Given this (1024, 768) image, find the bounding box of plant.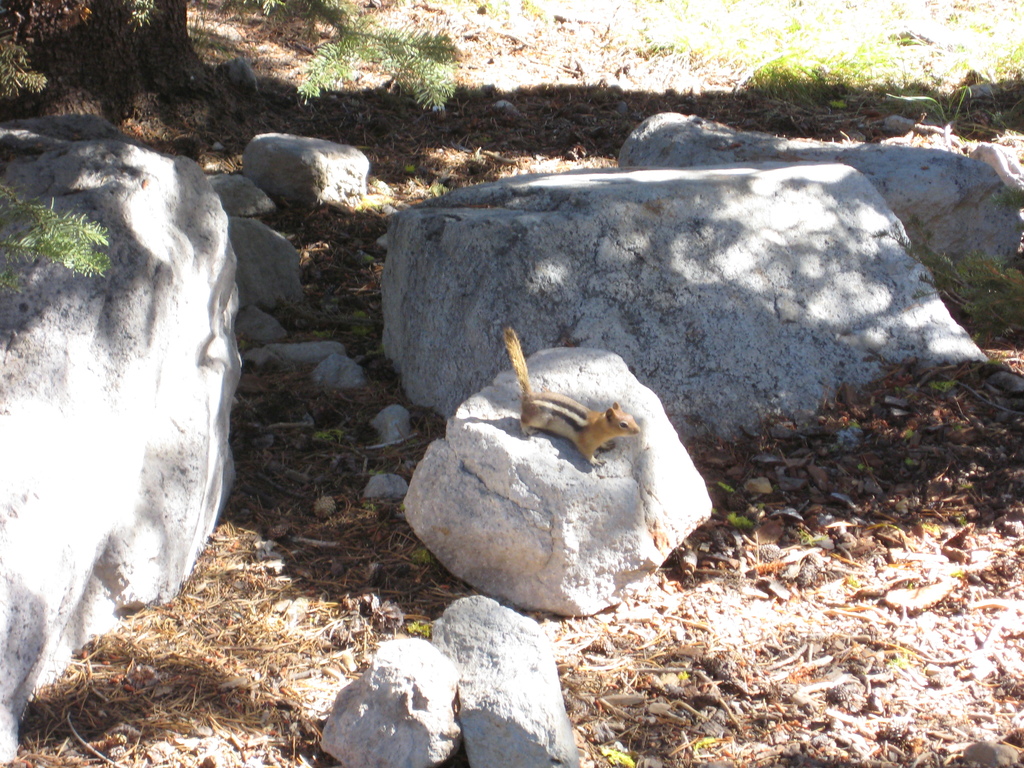
{"left": 431, "top": 178, "right": 449, "bottom": 196}.
